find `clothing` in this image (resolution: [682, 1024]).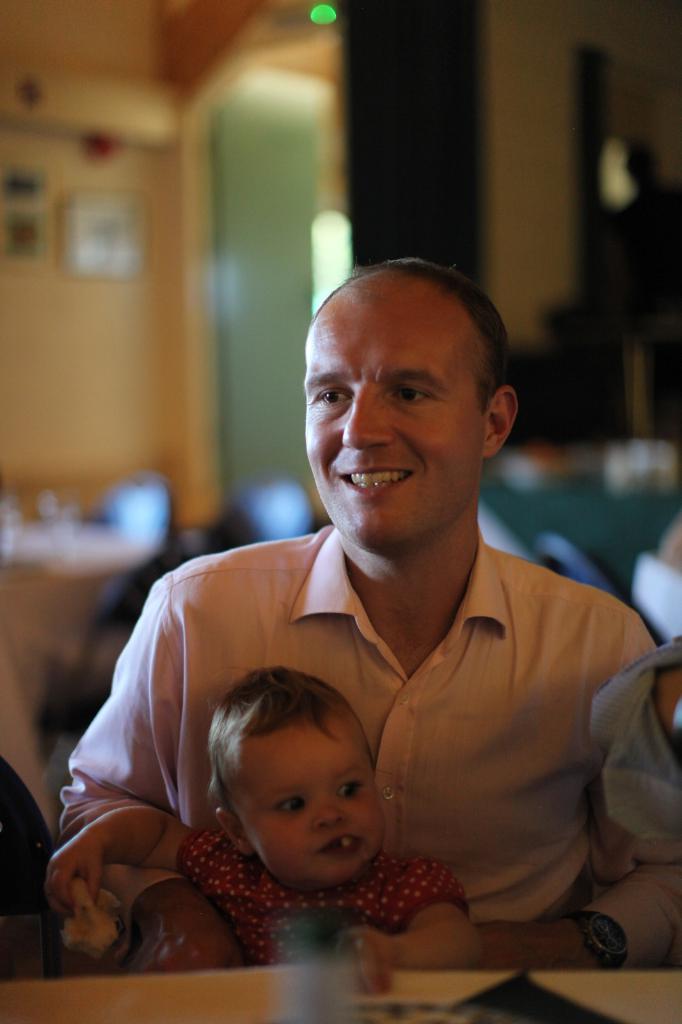
[61,525,681,966].
